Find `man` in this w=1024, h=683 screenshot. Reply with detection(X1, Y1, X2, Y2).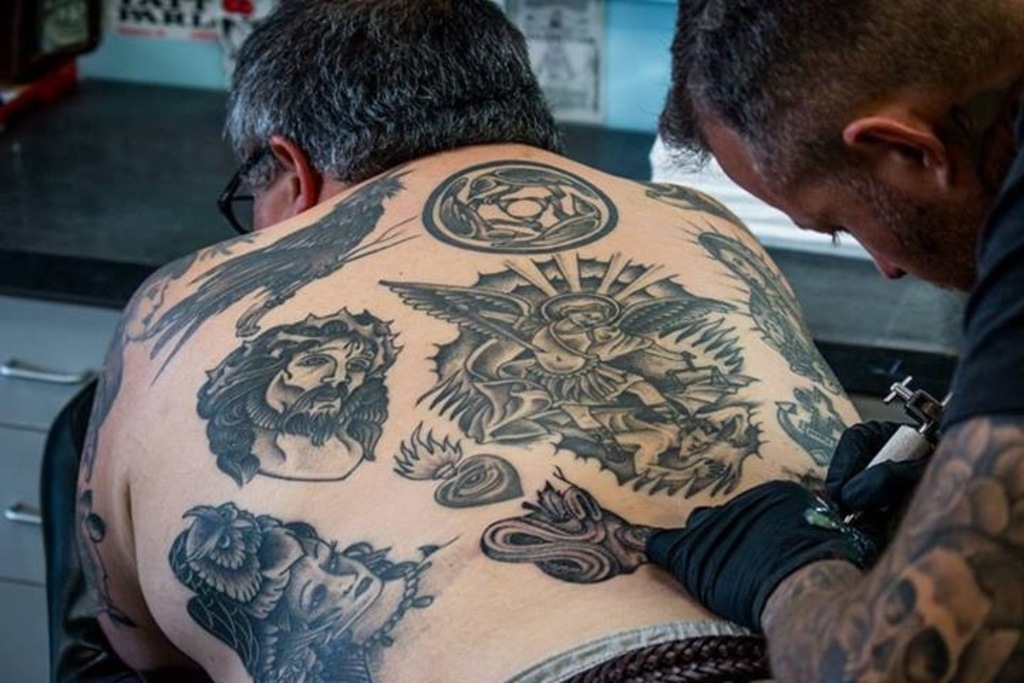
detection(63, 24, 927, 639).
